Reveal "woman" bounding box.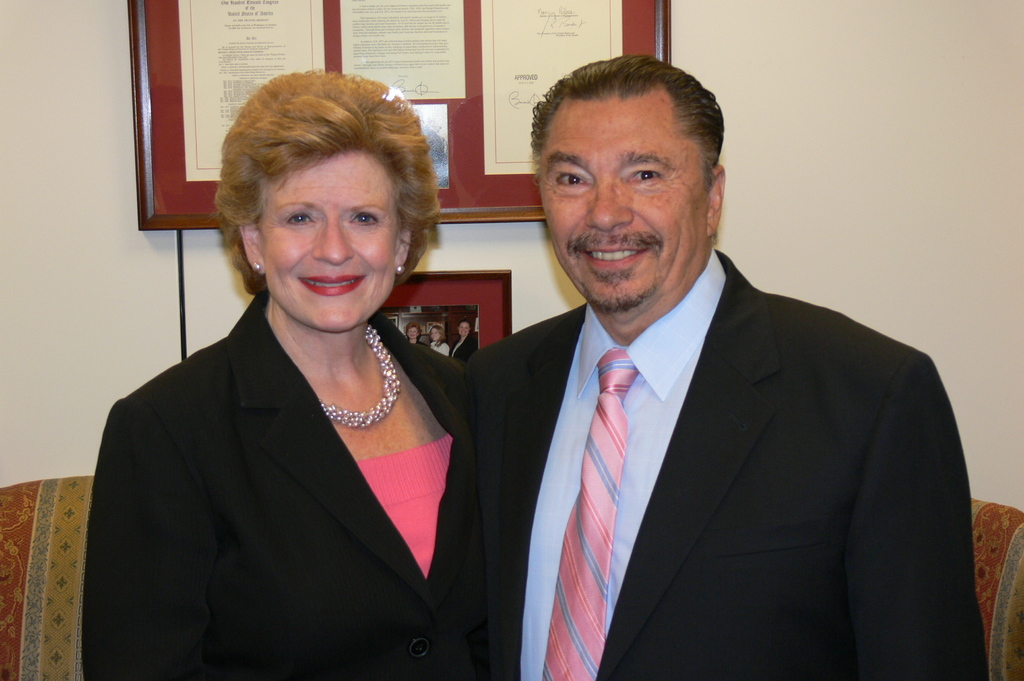
Revealed: locate(455, 320, 480, 350).
